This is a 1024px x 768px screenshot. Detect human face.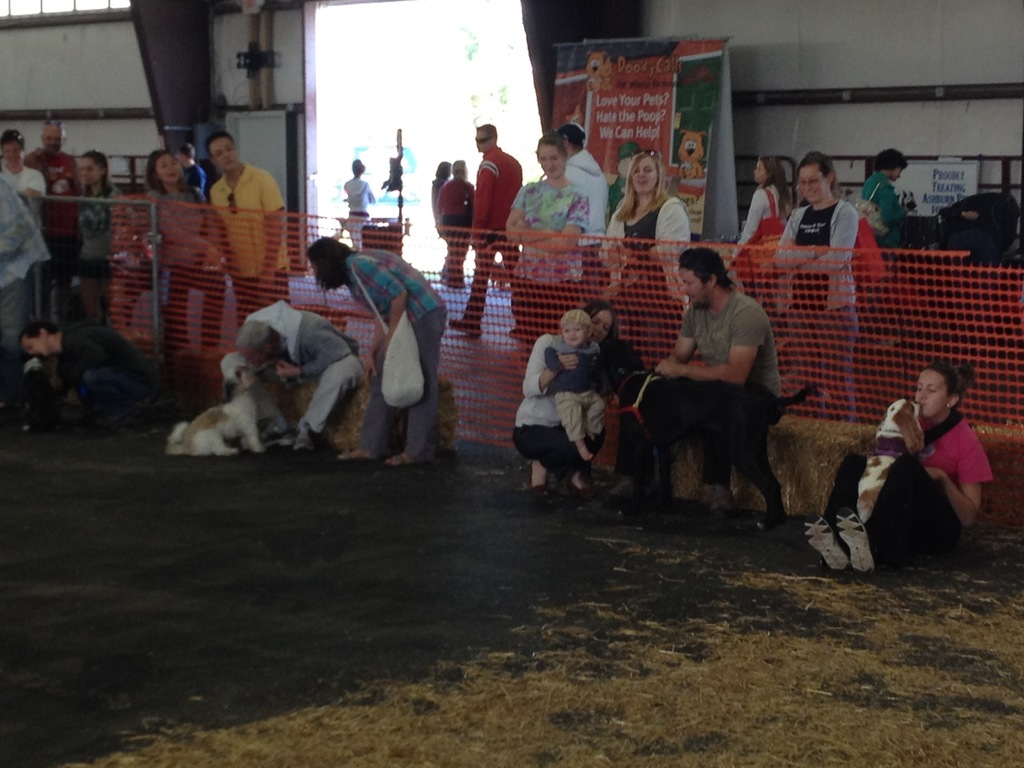
select_region(795, 161, 833, 204).
